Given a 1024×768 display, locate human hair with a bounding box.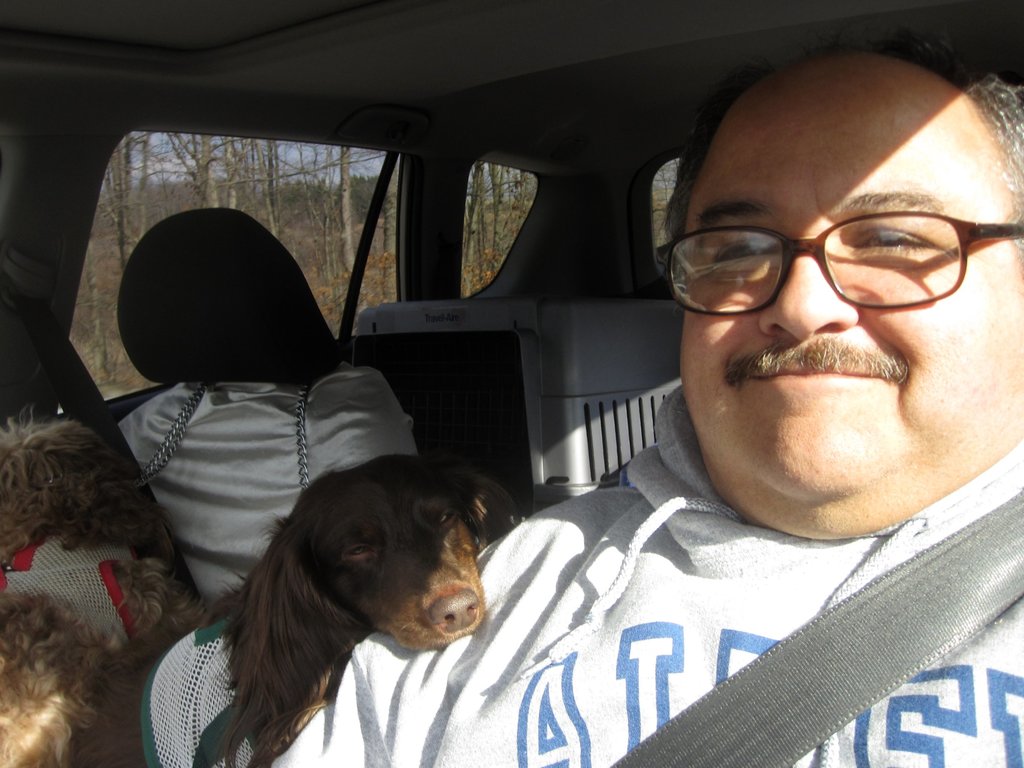
Located: 673/28/1023/281.
